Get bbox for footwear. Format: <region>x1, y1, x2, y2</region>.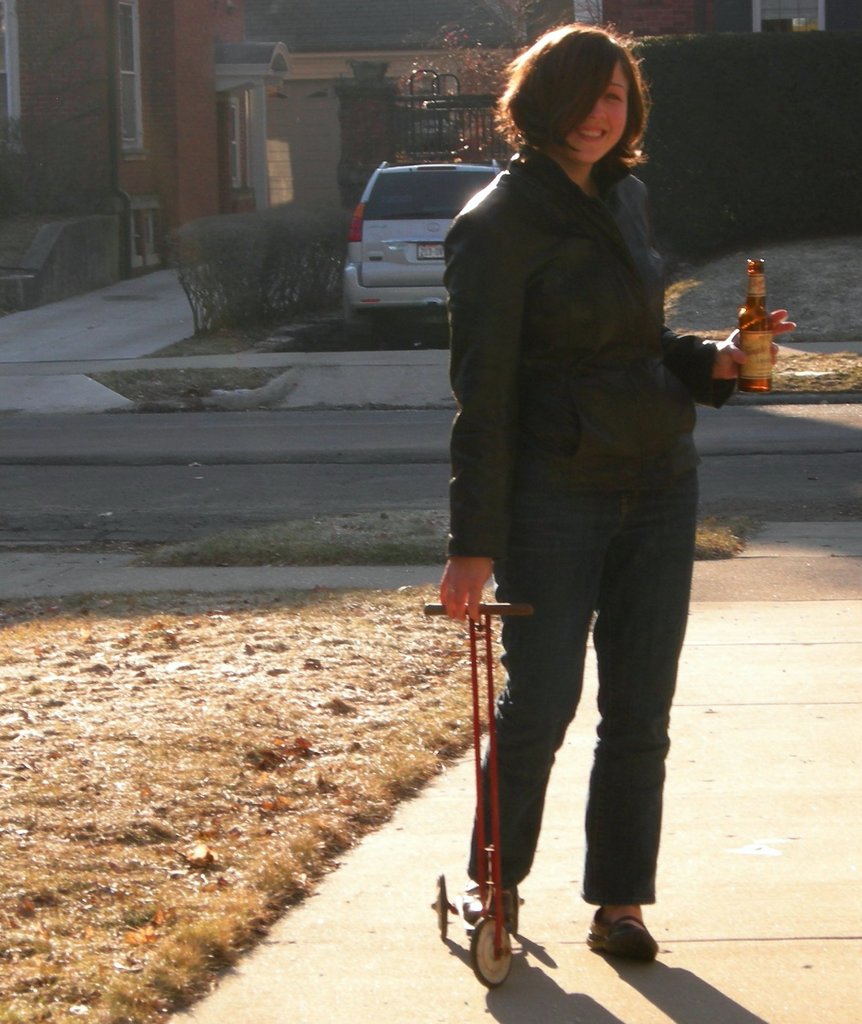
<region>584, 901, 664, 955</region>.
